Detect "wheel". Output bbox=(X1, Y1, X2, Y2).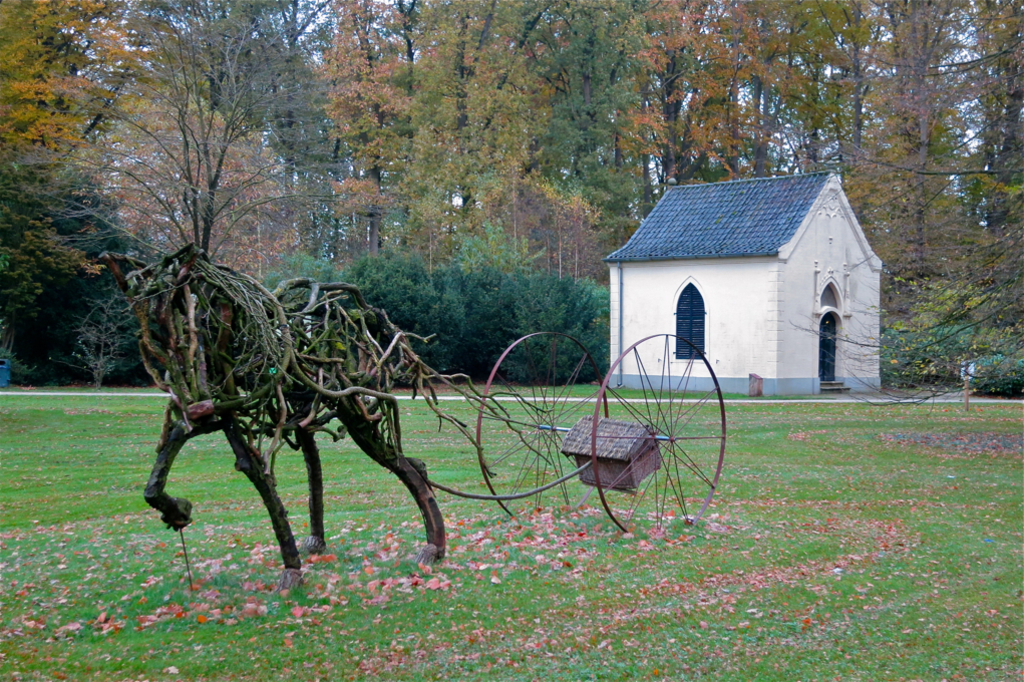
bbox=(590, 334, 728, 538).
